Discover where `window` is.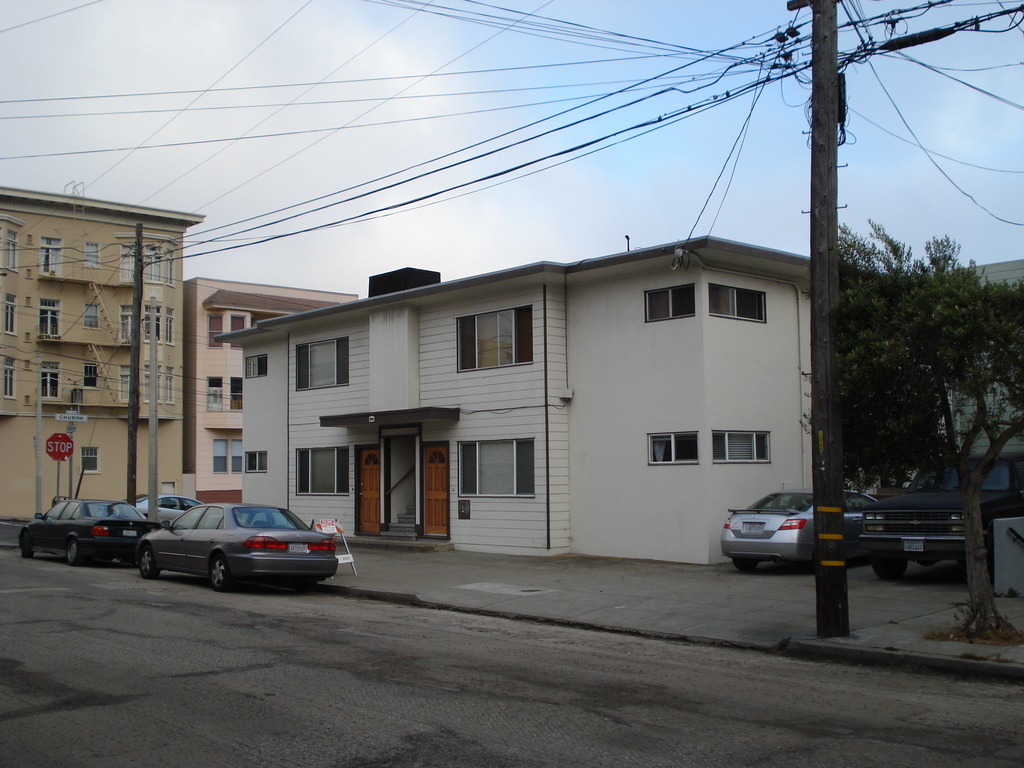
Discovered at pyautogui.locateOnScreen(706, 282, 768, 325).
